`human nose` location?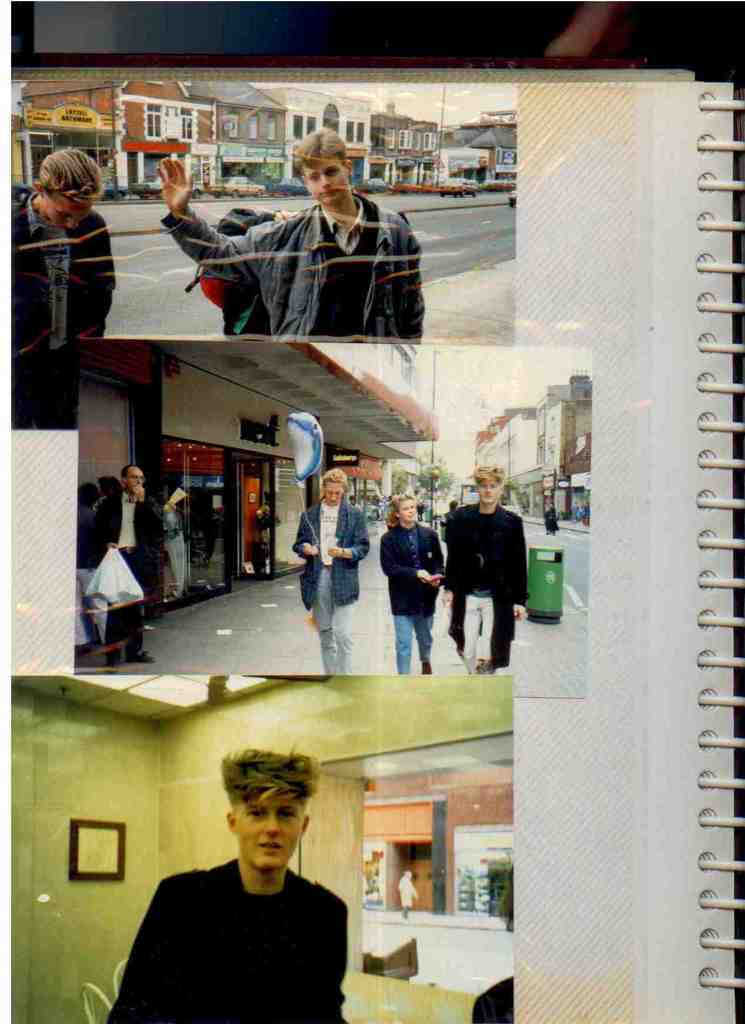
{"left": 138, "top": 479, "right": 140, "bottom": 484}
